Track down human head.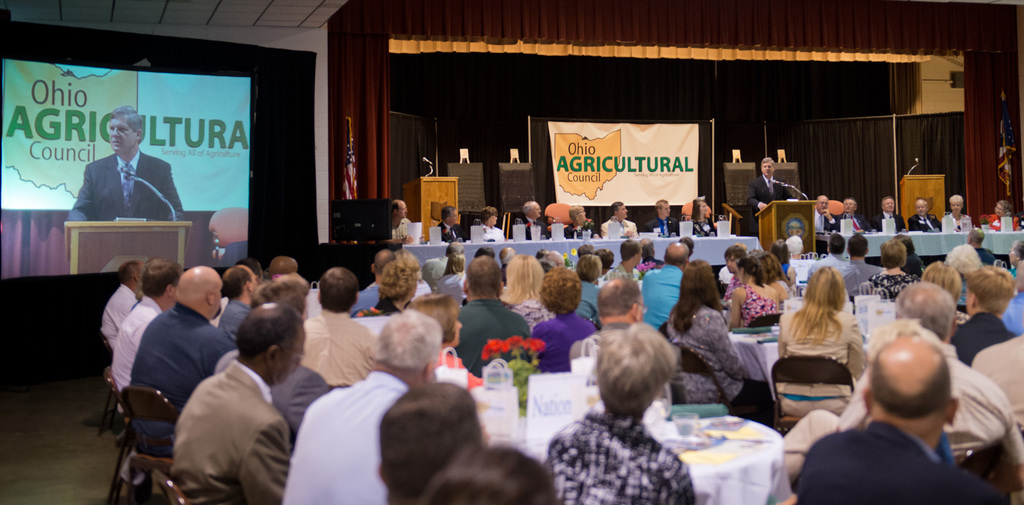
Tracked to BBox(443, 238, 468, 259).
